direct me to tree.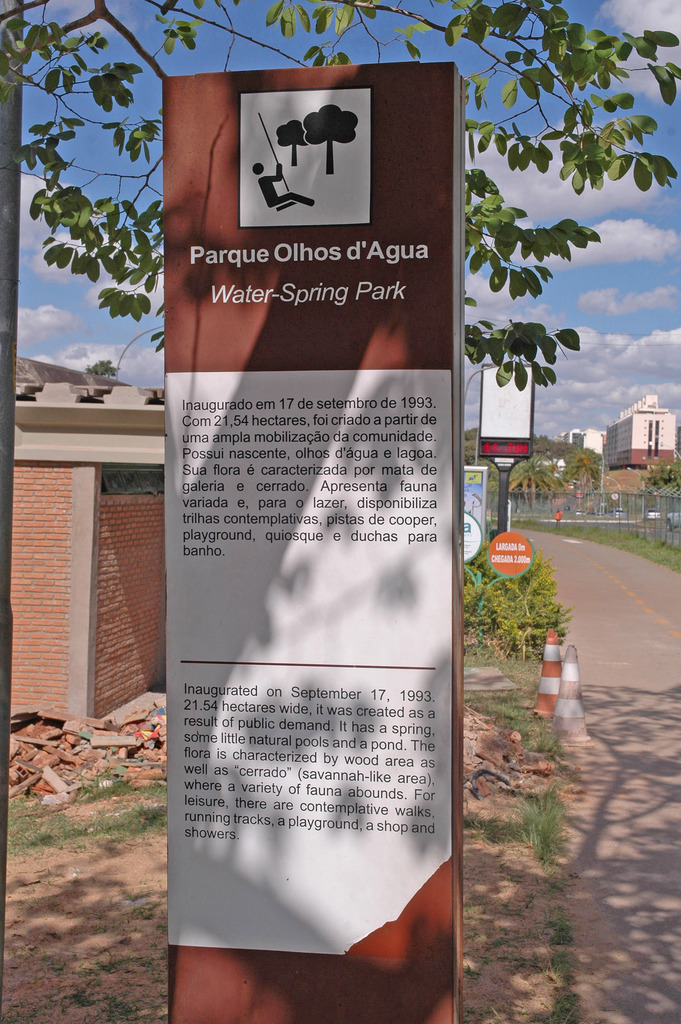
Direction: {"x1": 0, "y1": 0, "x2": 680, "y2": 389}.
